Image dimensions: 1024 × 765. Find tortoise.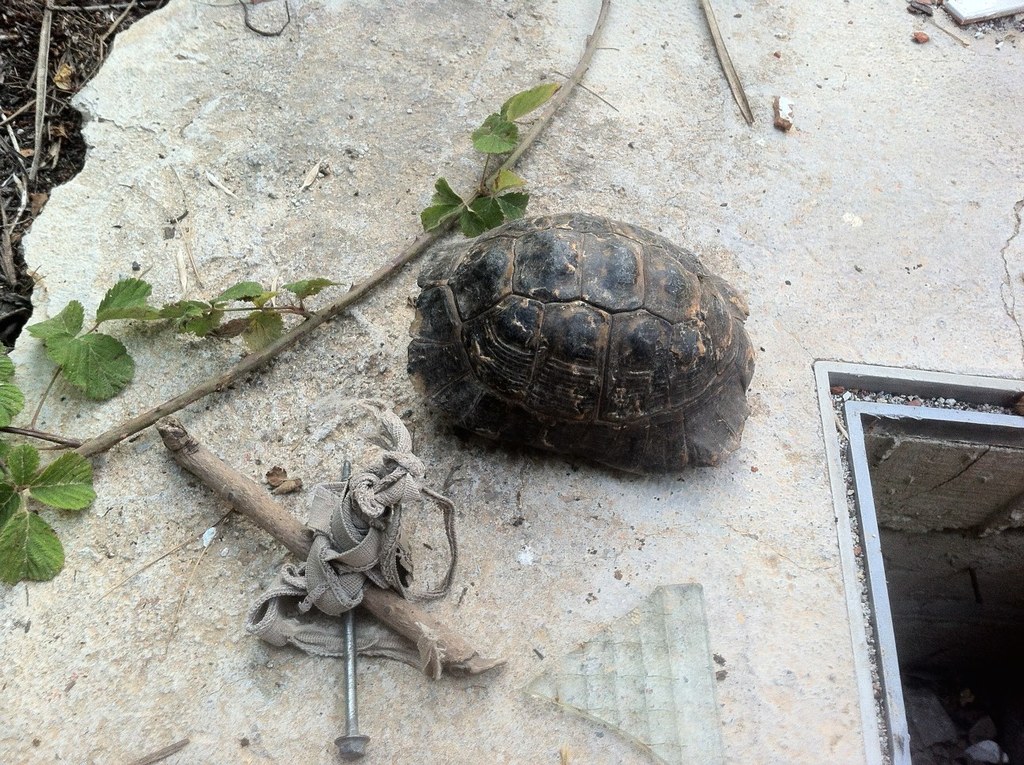
bbox=[413, 207, 762, 490].
